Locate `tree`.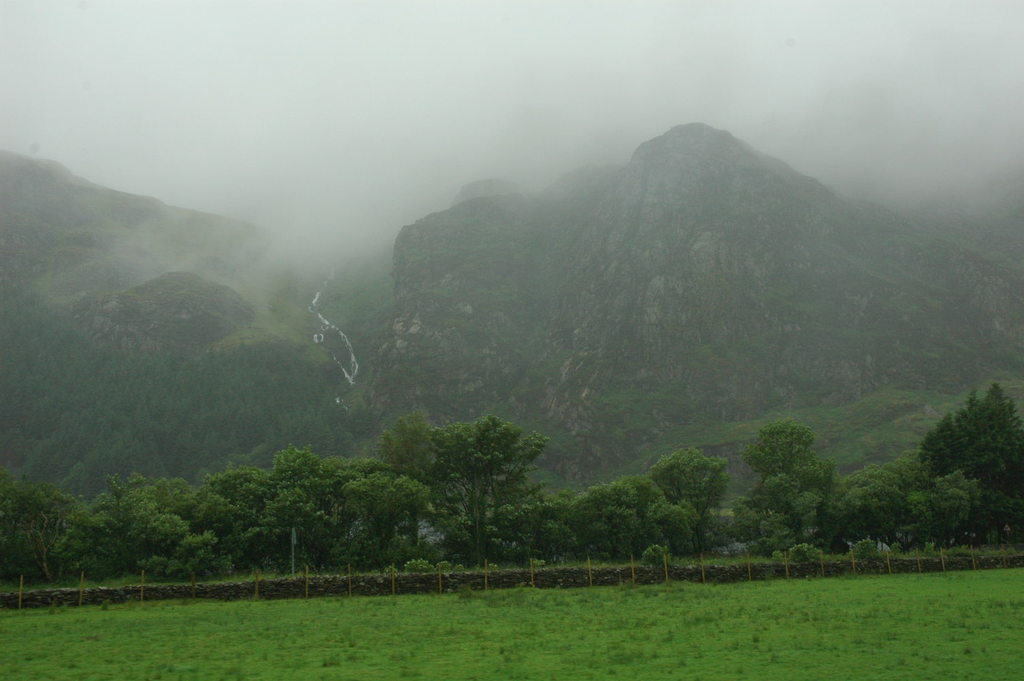
Bounding box: l=379, t=403, r=446, b=549.
